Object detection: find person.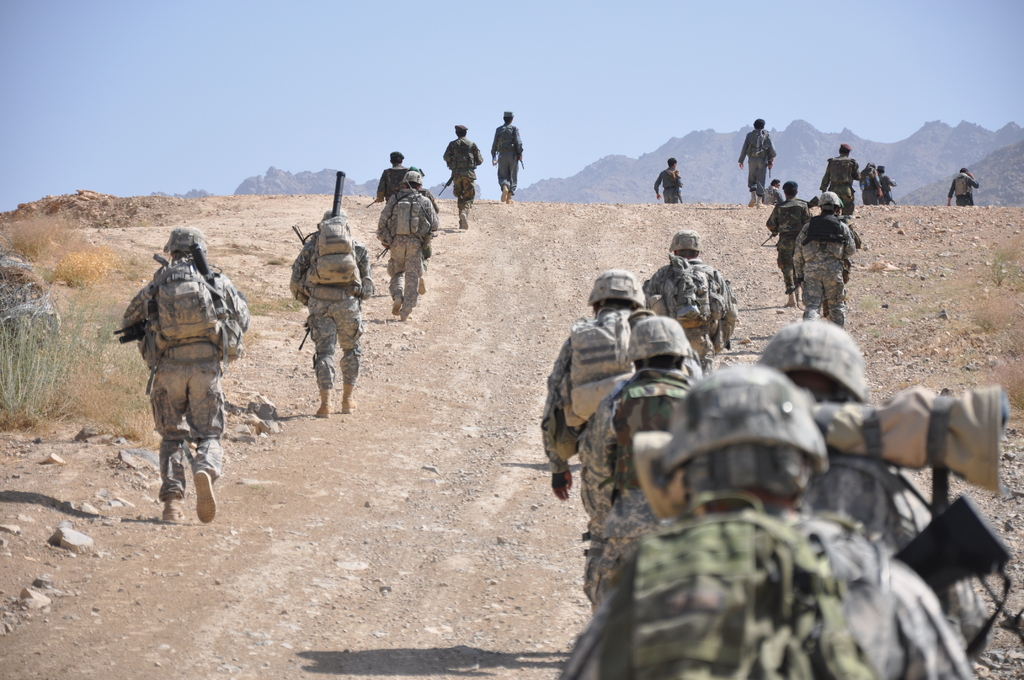
bbox(374, 164, 435, 318).
